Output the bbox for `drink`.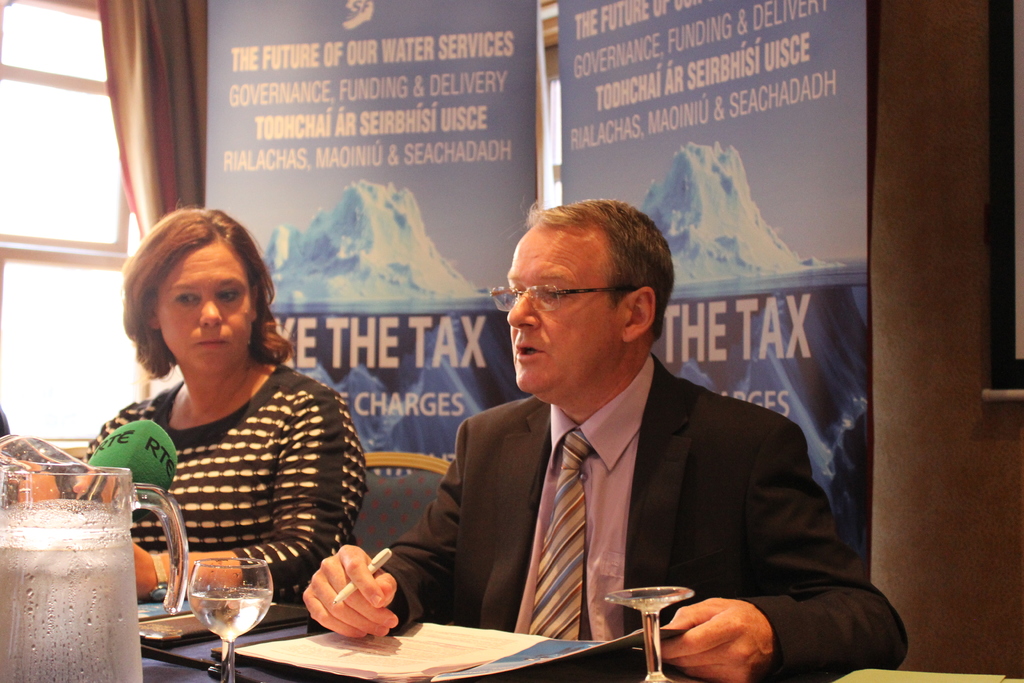
(x1=0, y1=503, x2=145, y2=682).
